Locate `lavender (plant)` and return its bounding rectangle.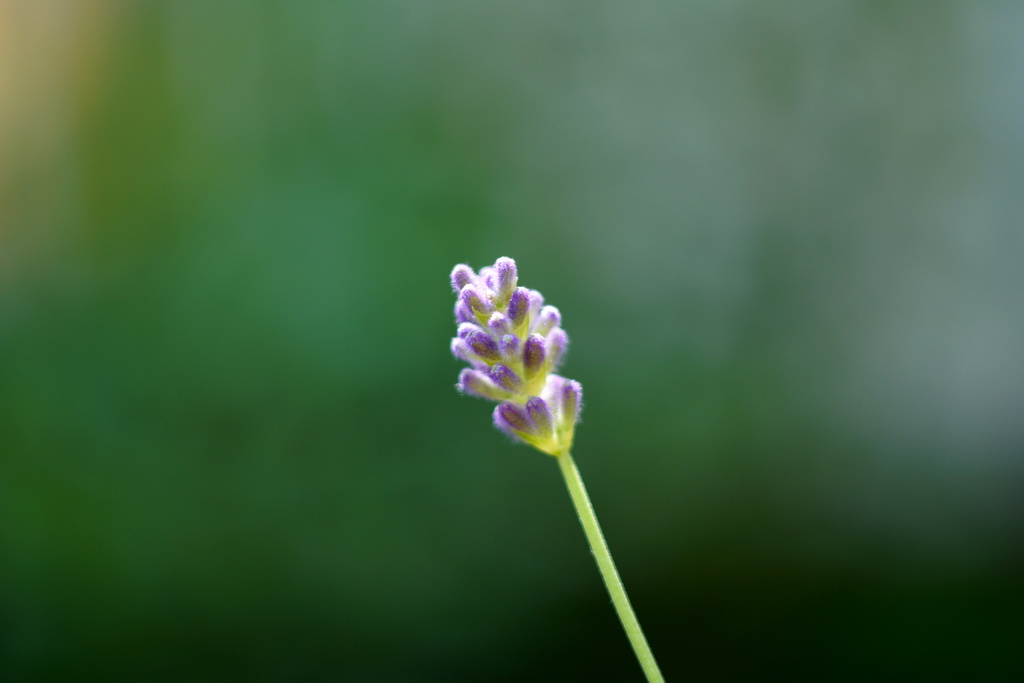
region(424, 242, 623, 424).
